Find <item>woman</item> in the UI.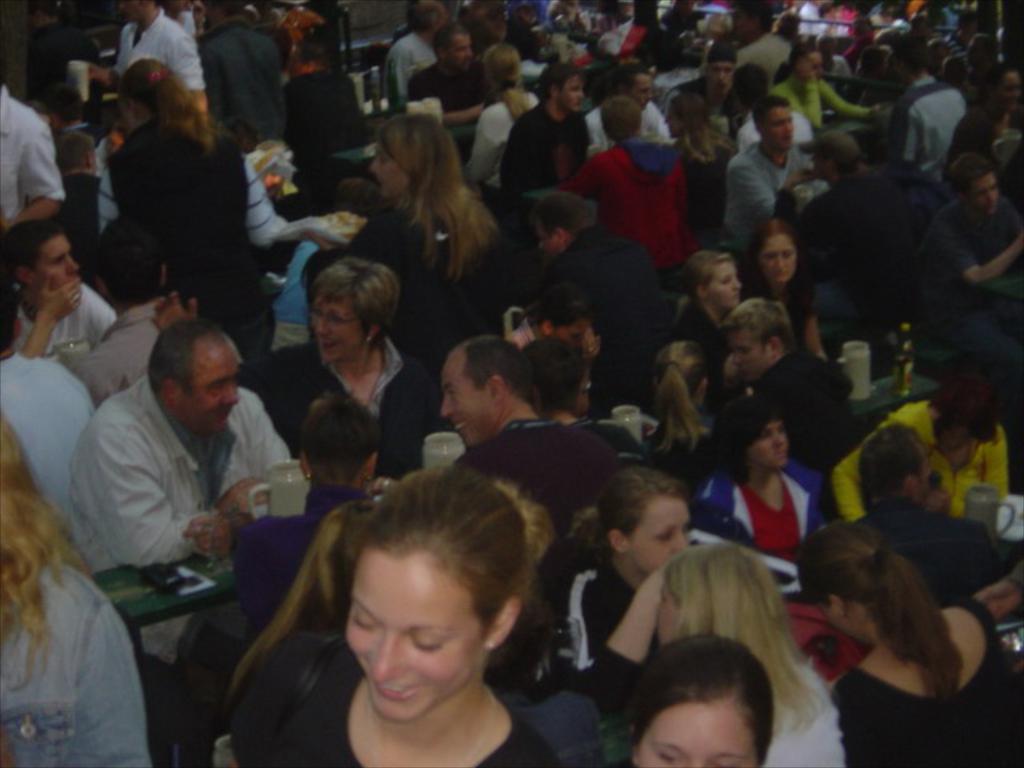
UI element at (109, 58, 272, 346).
